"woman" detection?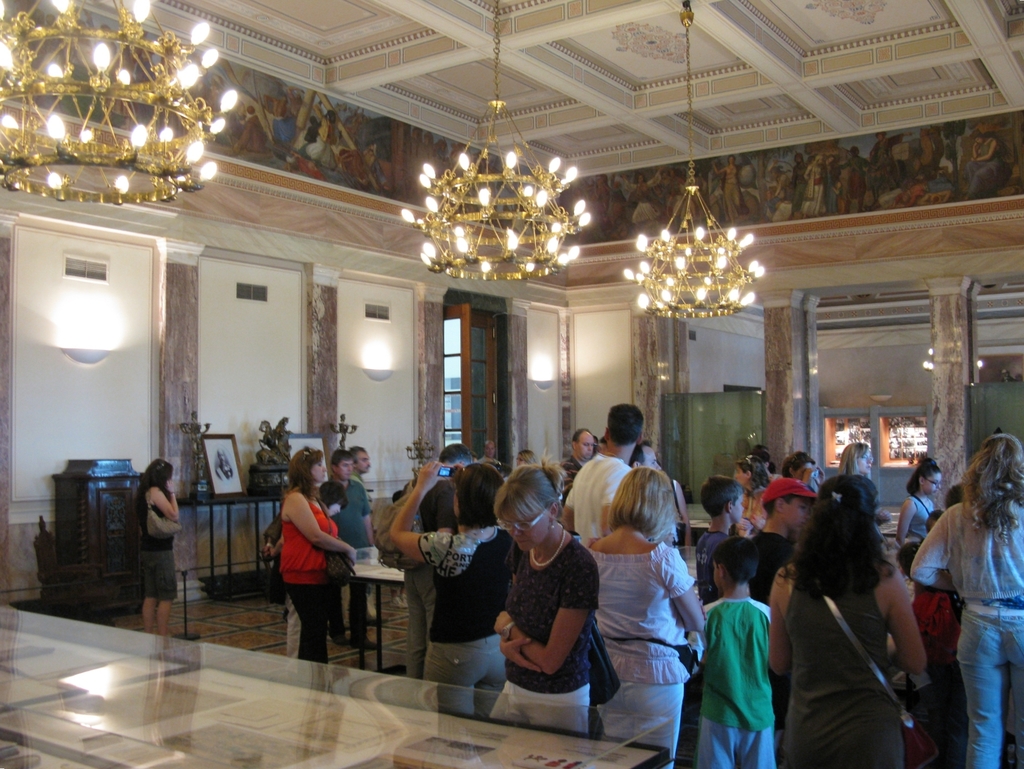
pyautogui.locateOnScreen(579, 468, 703, 768)
